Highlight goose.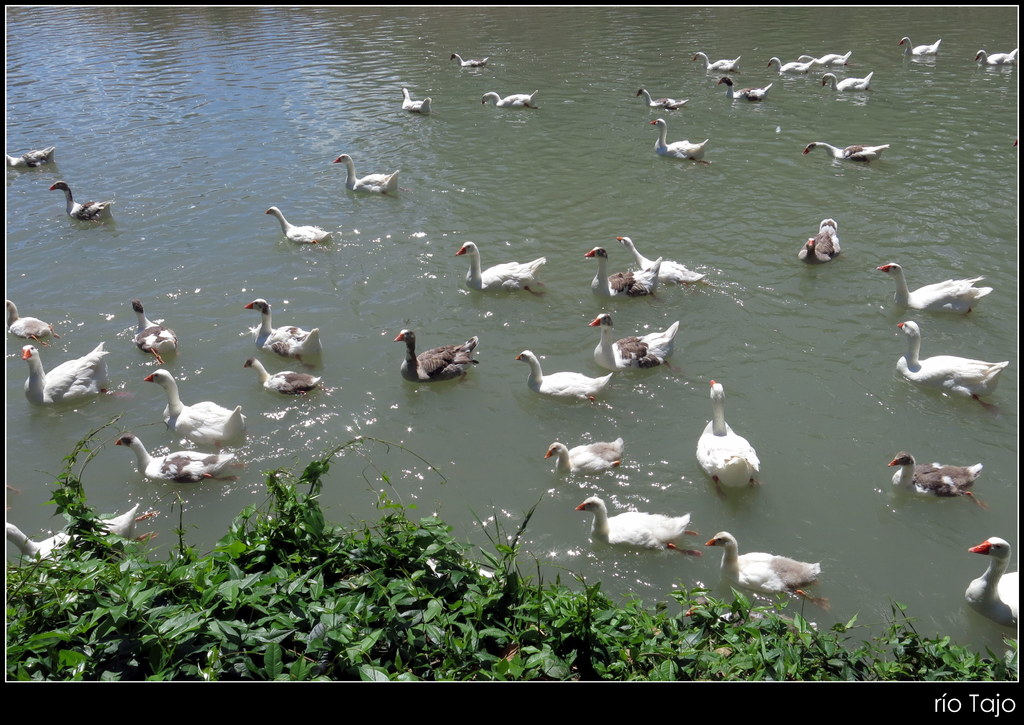
Highlighted region: left=244, top=353, right=323, bottom=398.
